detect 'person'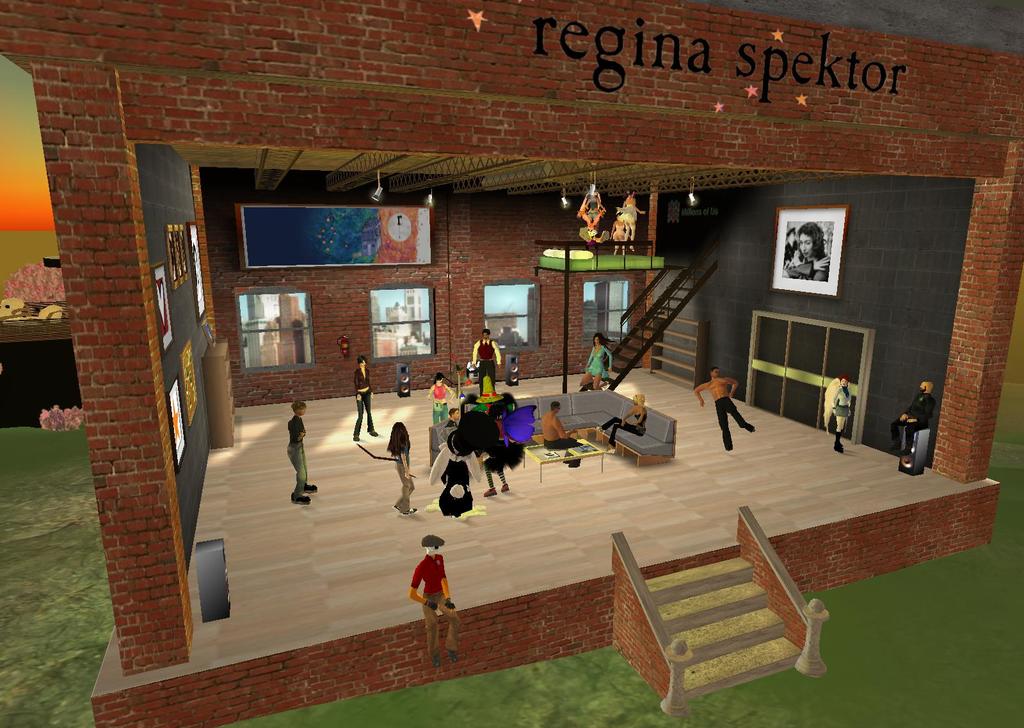
<region>283, 406, 319, 505</region>
